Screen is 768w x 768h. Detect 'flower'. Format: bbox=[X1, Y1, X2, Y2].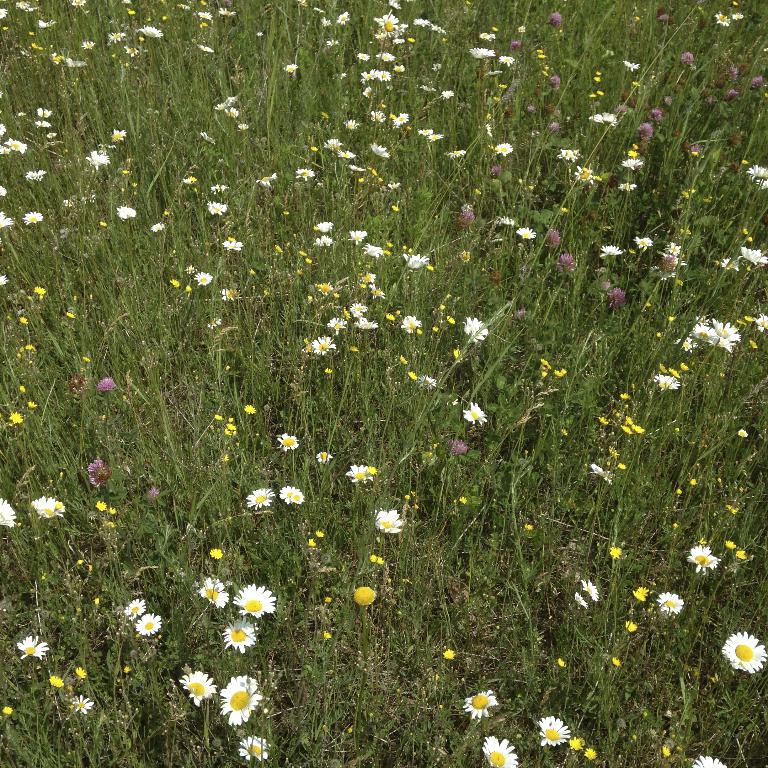
bbox=[671, 84, 680, 93].
